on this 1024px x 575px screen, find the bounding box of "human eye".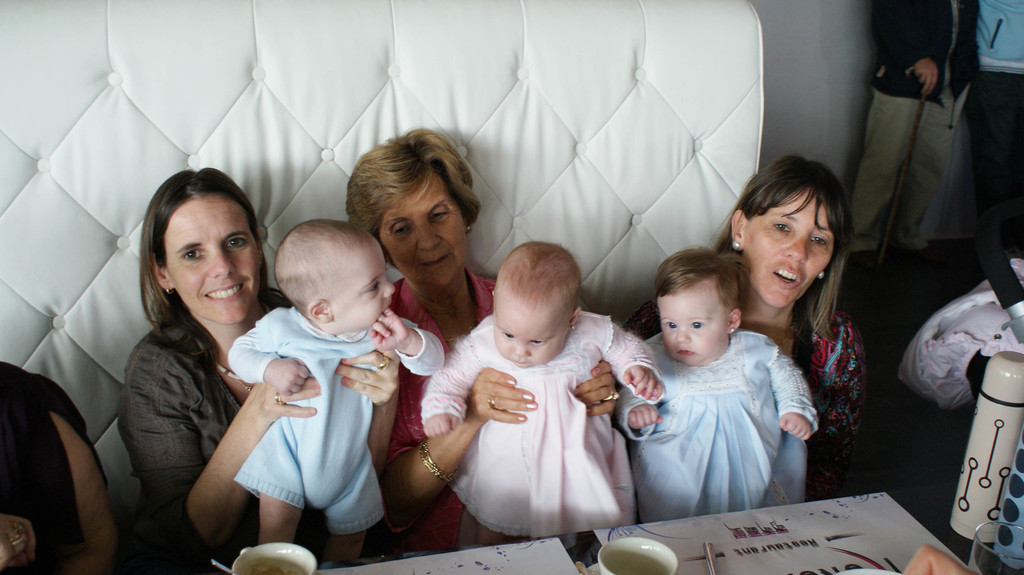
Bounding box: [x1=531, y1=340, x2=547, y2=345].
